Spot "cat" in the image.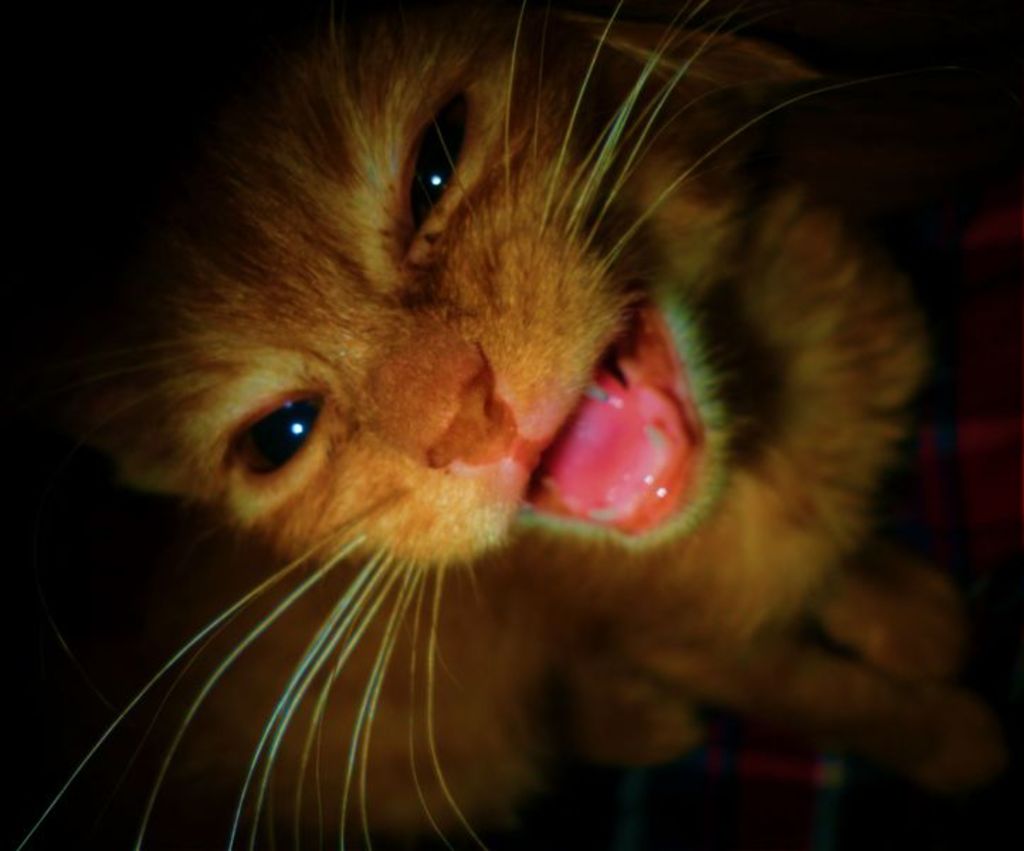
"cat" found at 0,0,1006,850.
